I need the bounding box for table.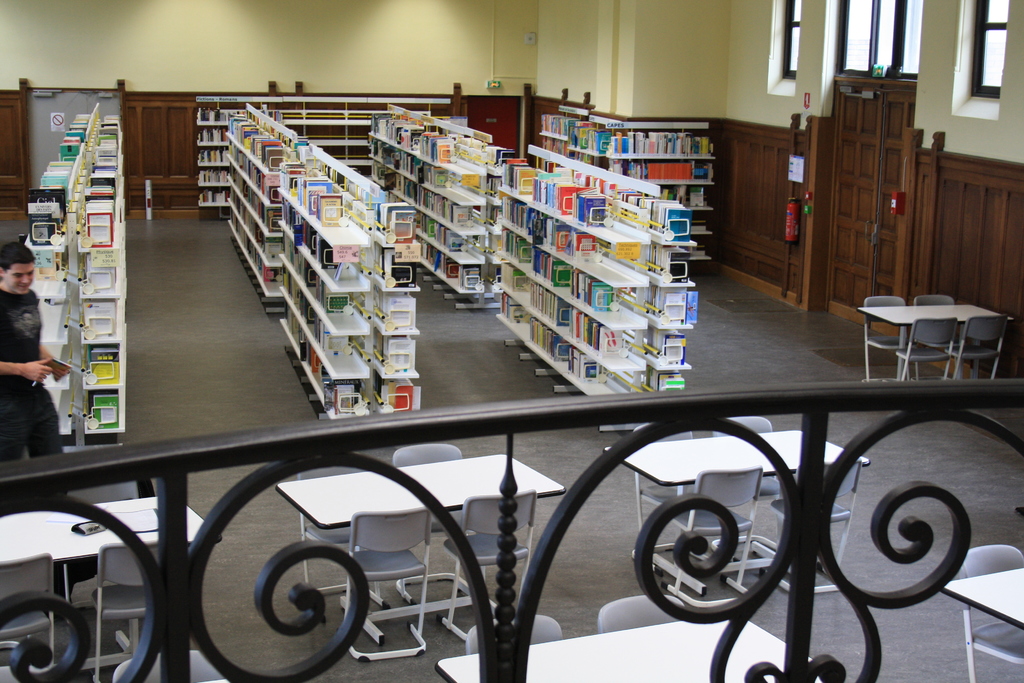
Here it is: (276, 456, 566, 634).
